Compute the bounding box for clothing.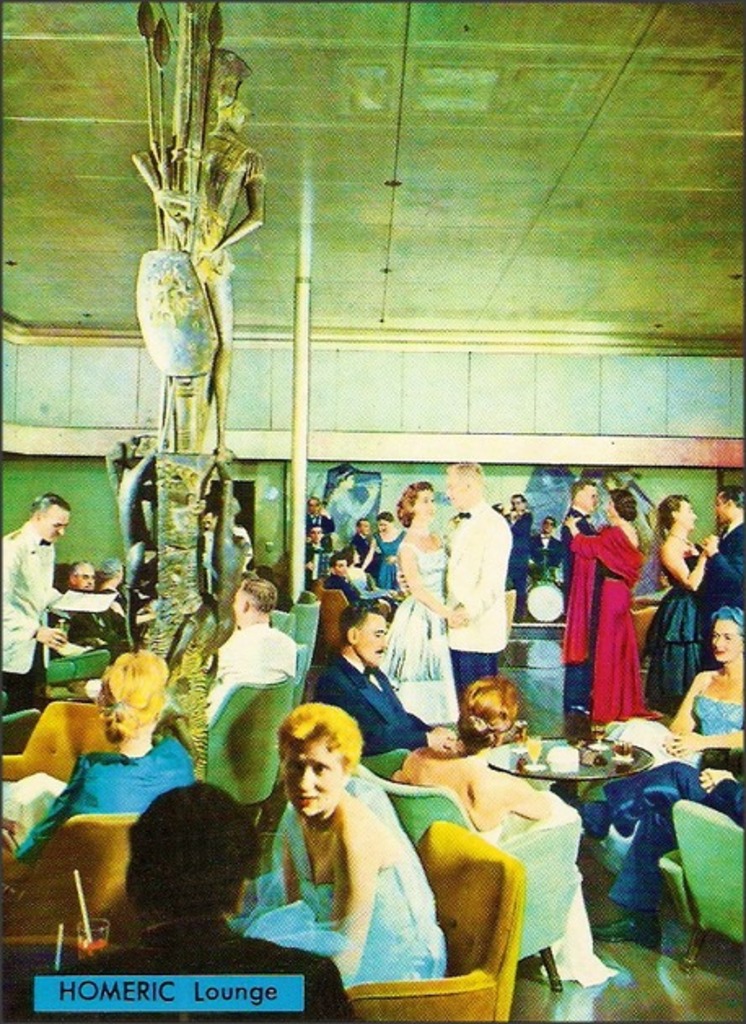
0, 521, 68, 705.
